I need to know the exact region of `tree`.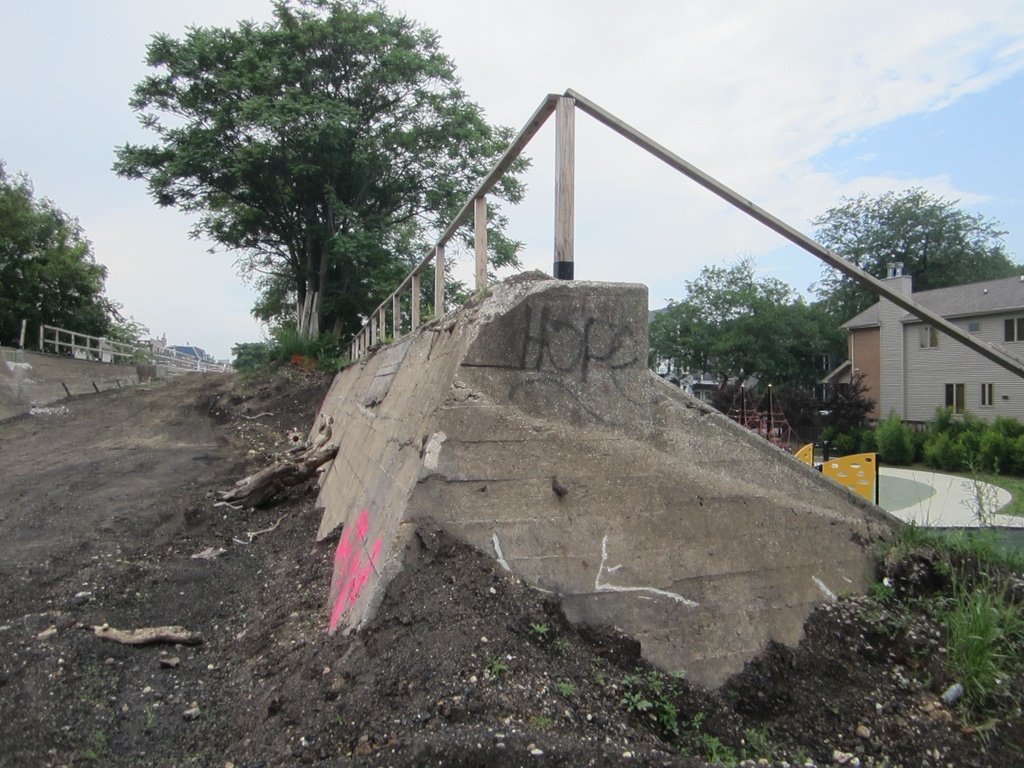
Region: detection(119, 6, 474, 388).
